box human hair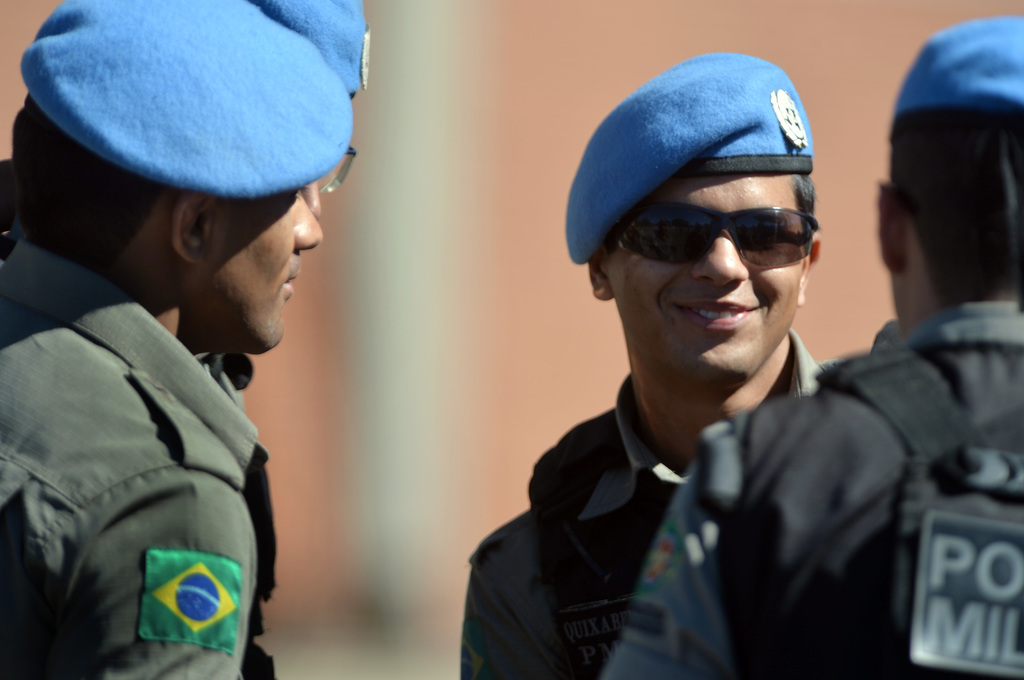
detection(792, 173, 820, 257)
